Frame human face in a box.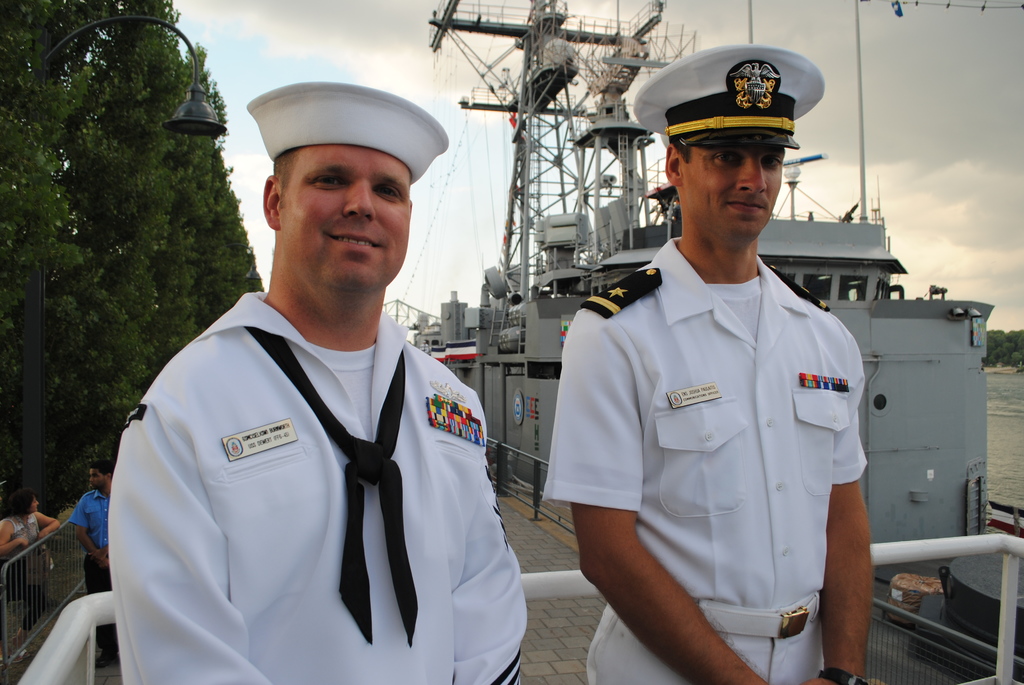
279/143/412/290.
